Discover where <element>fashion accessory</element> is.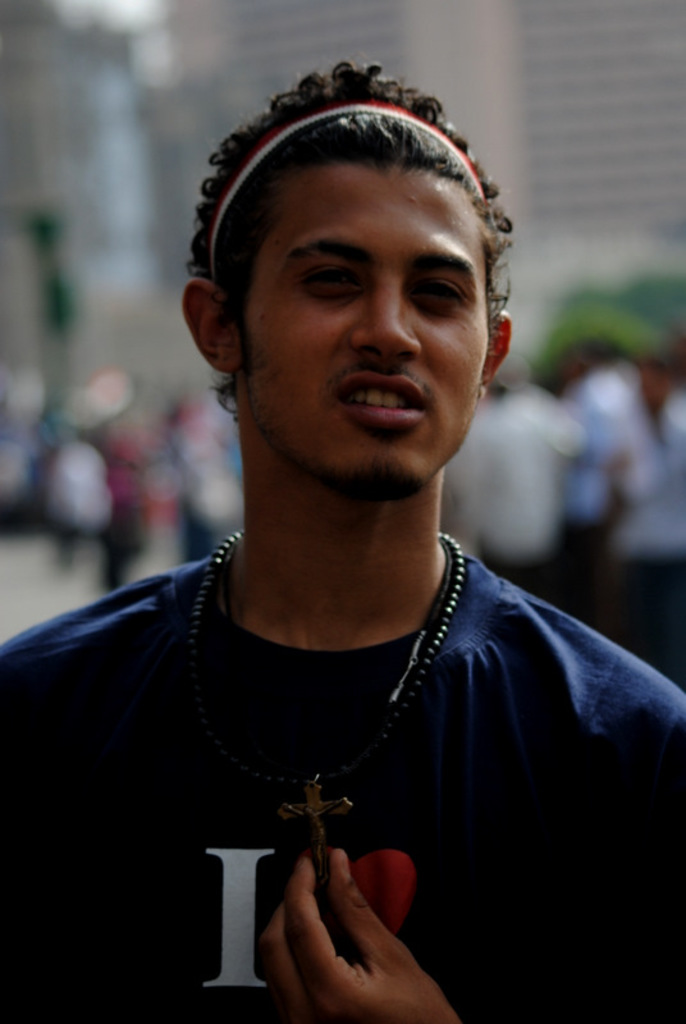
Discovered at region(203, 110, 486, 278).
